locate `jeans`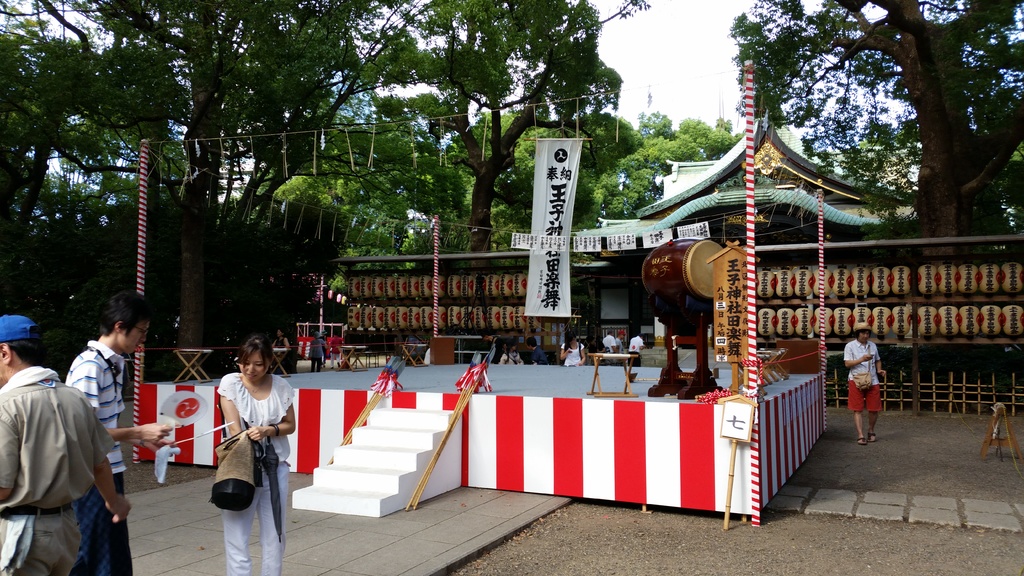
(70, 476, 139, 572)
